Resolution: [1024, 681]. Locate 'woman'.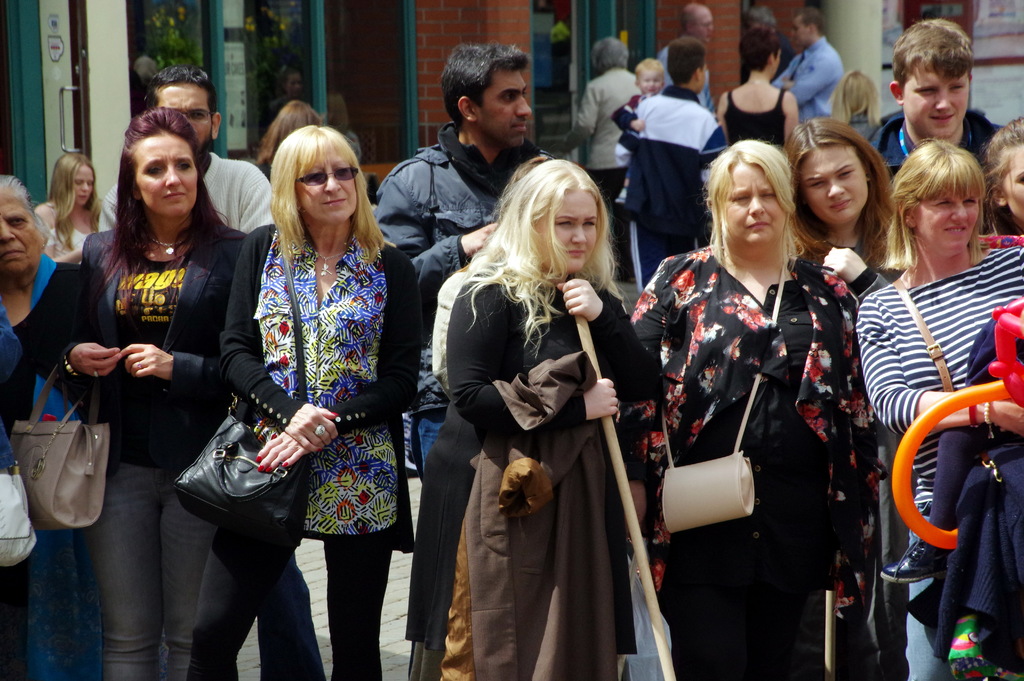
bbox(781, 119, 905, 680).
